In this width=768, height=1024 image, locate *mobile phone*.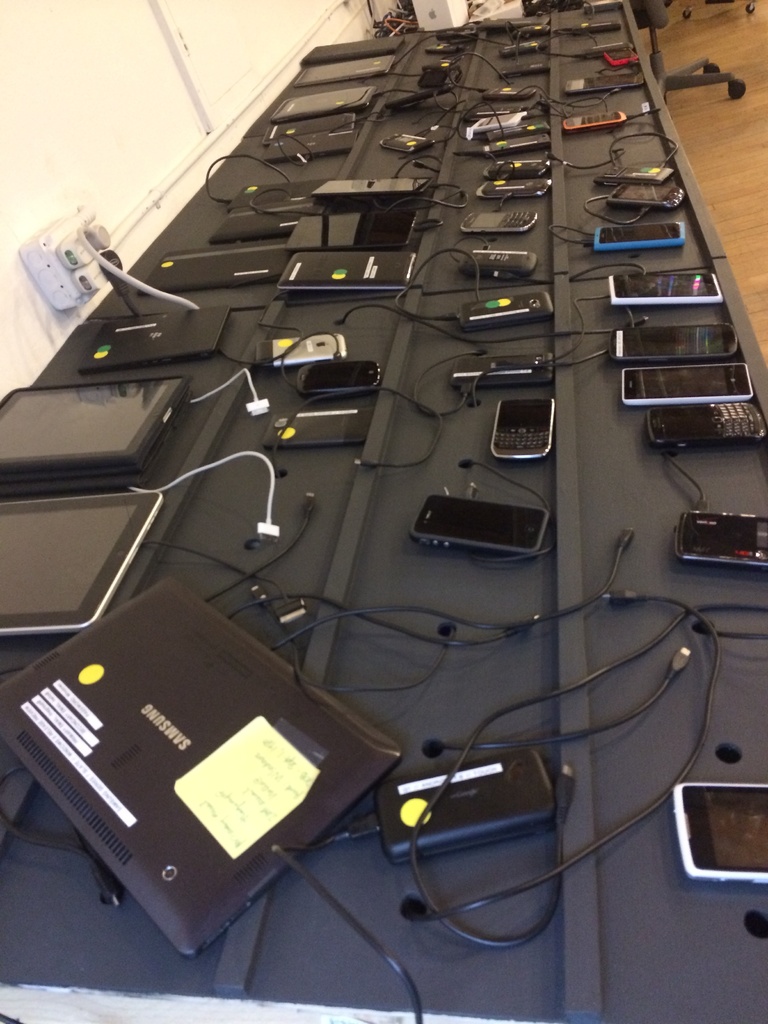
Bounding box: [488, 396, 555, 462].
